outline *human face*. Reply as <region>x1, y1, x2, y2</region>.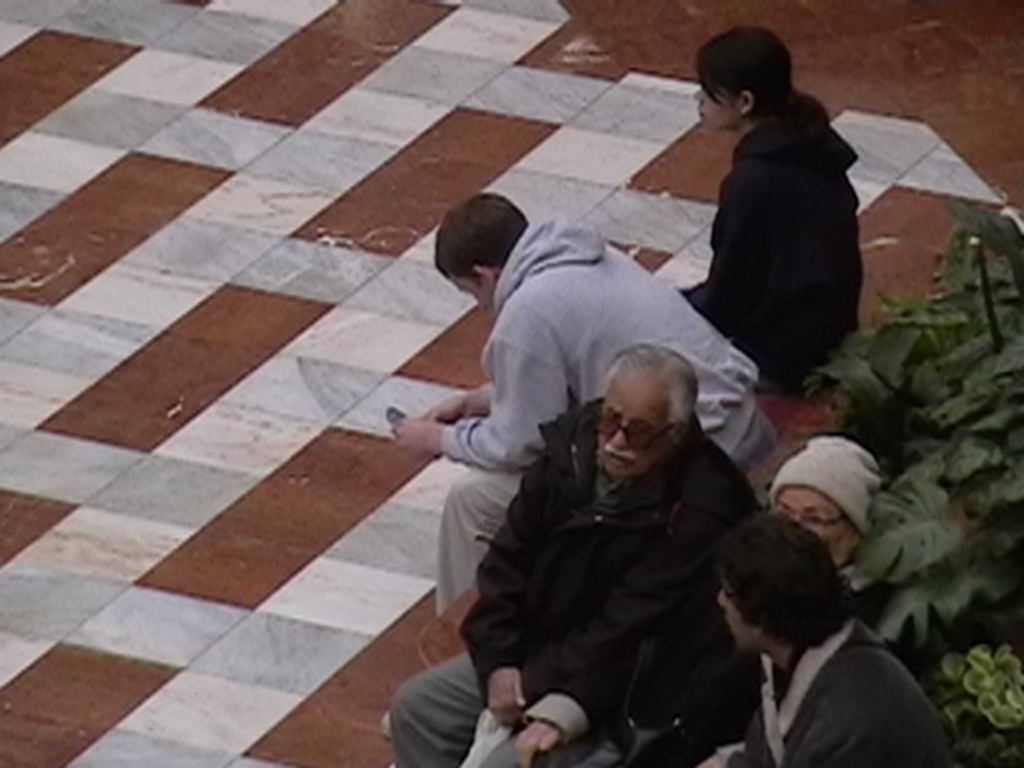
<region>774, 480, 845, 558</region>.
